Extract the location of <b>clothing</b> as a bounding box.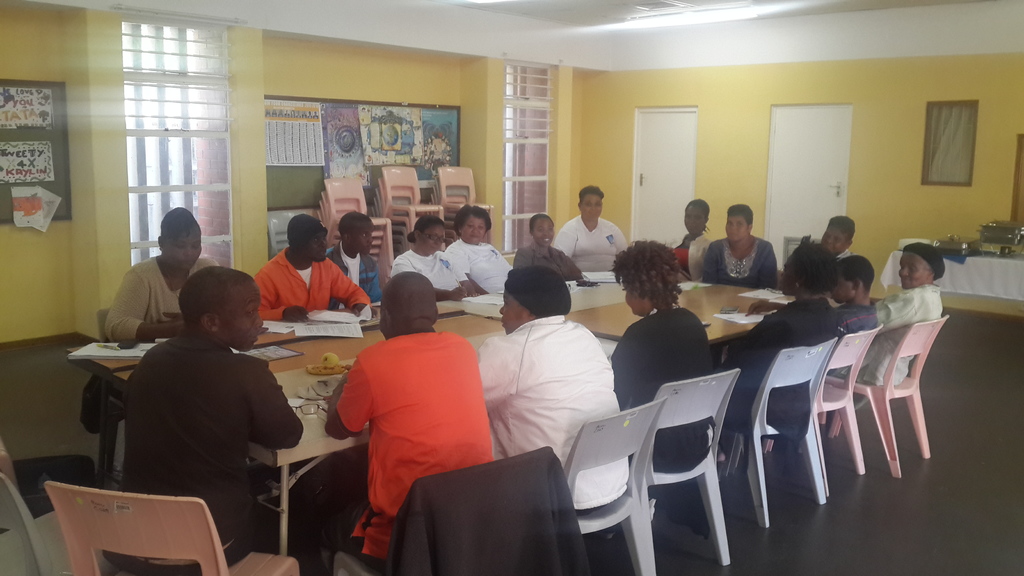
{"left": 95, "top": 251, "right": 191, "bottom": 419}.
